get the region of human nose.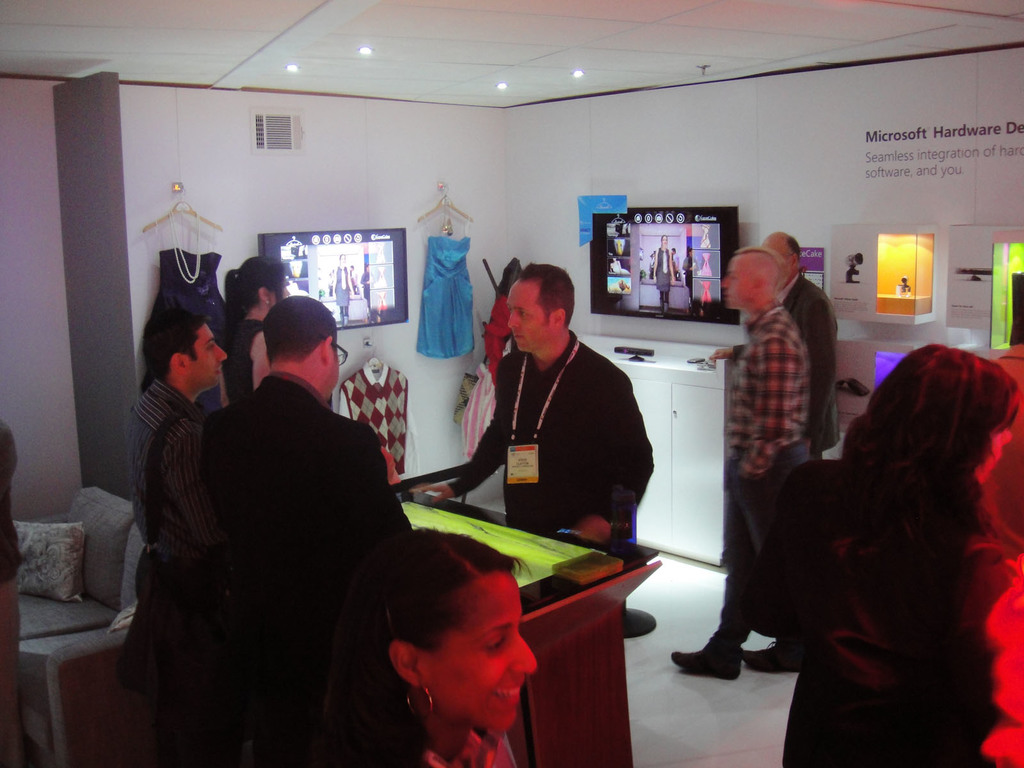
BBox(1004, 431, 1014, 442).
